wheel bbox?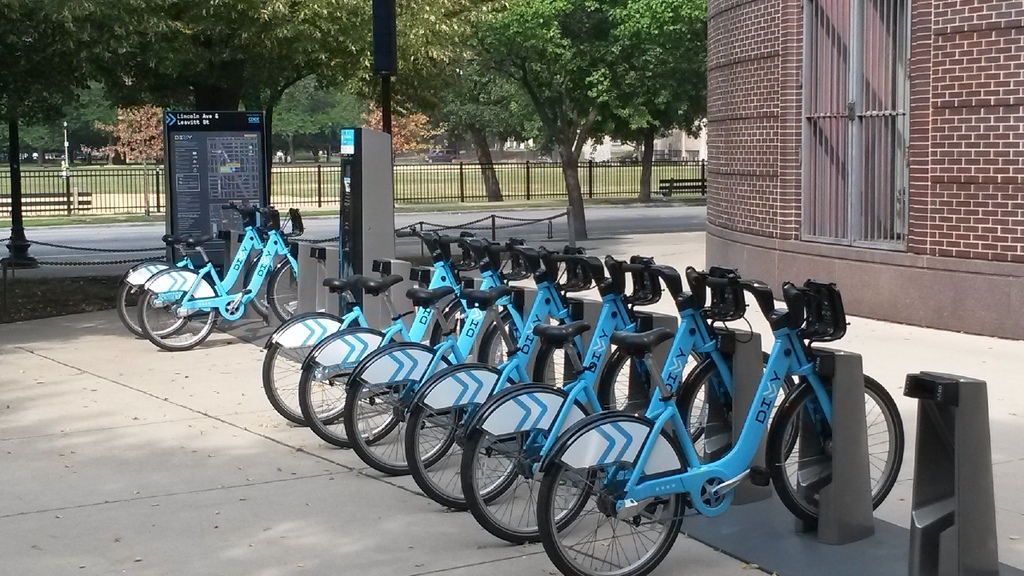
x1=408, y1=362, x2=533, y2=510
